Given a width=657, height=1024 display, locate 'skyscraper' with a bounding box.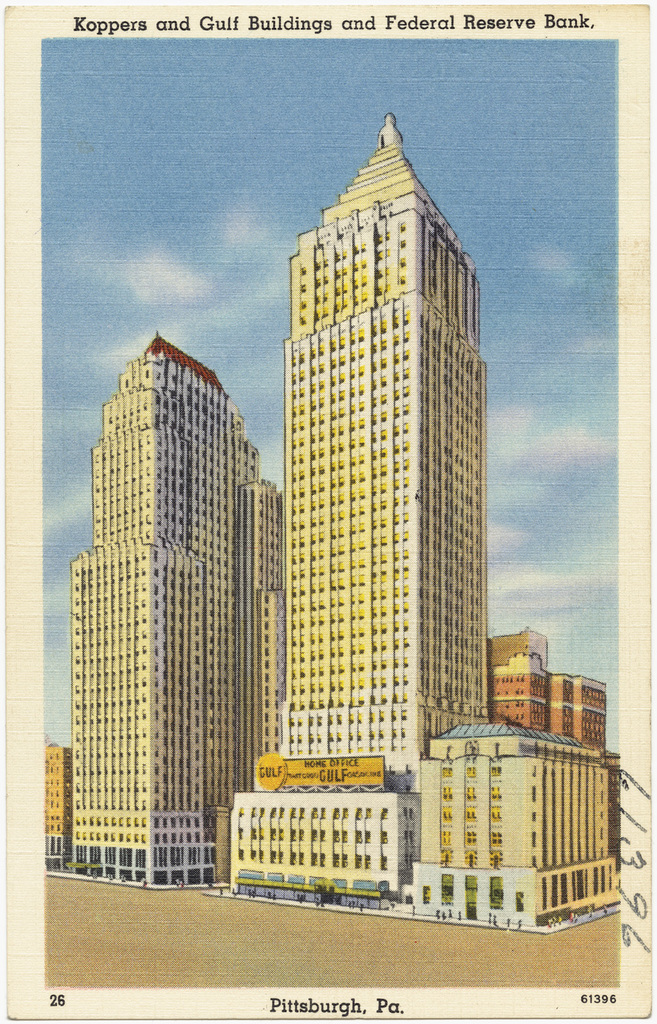
Located: x1=66 y1=332 x2=287 y2=896.
